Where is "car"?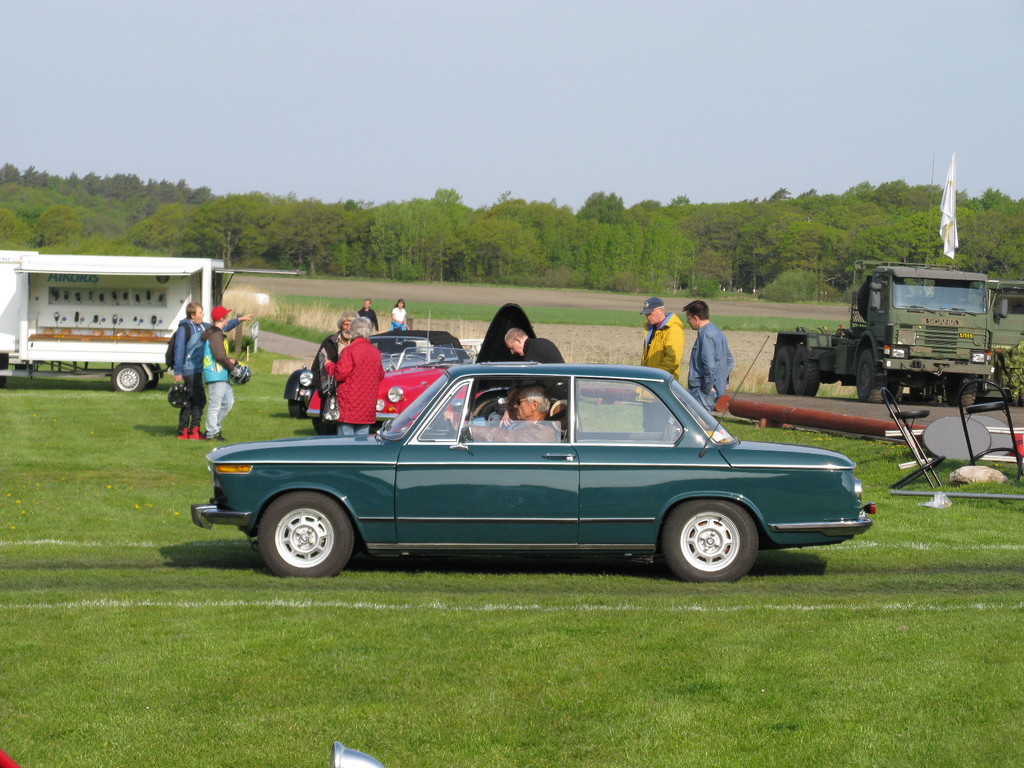
bbox=(284, 329, 469, 417).
